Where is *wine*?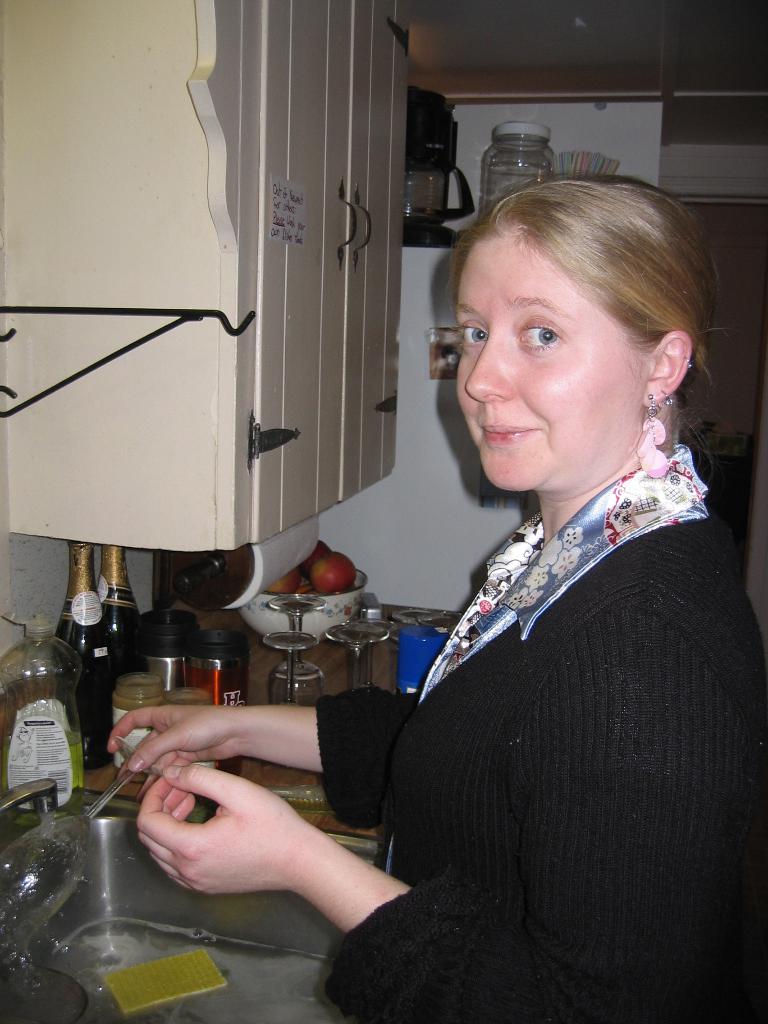
(48,541,118,772).
